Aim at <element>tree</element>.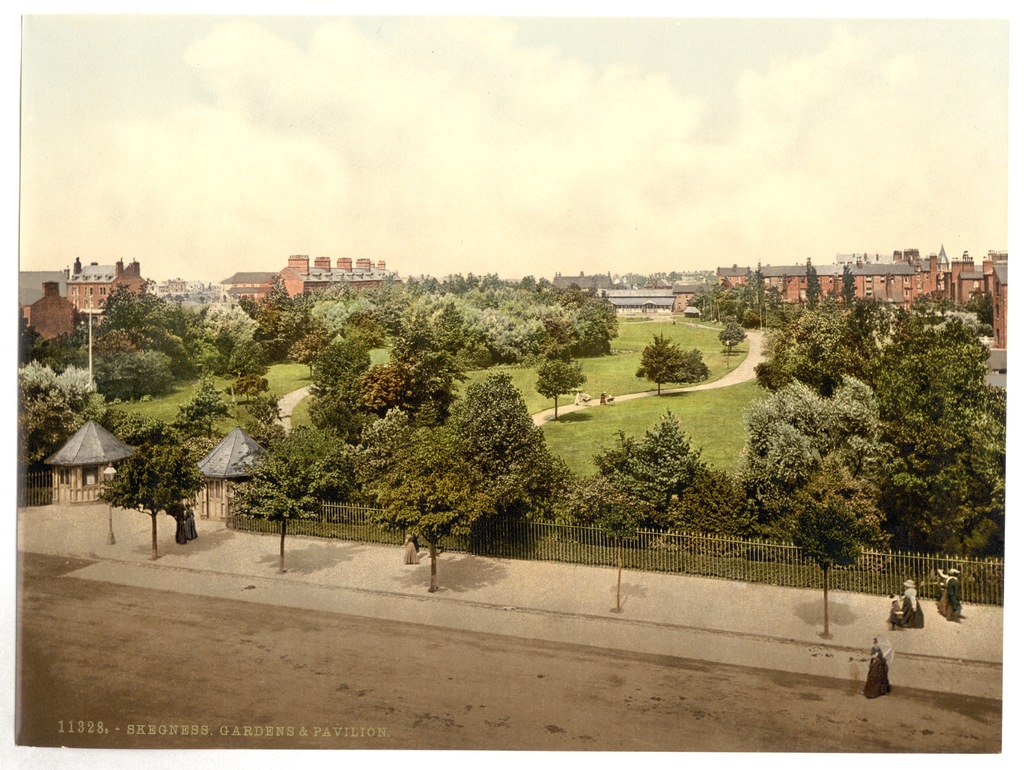
Aimed at x1=643, y1=332, x2=705, y2=412.
